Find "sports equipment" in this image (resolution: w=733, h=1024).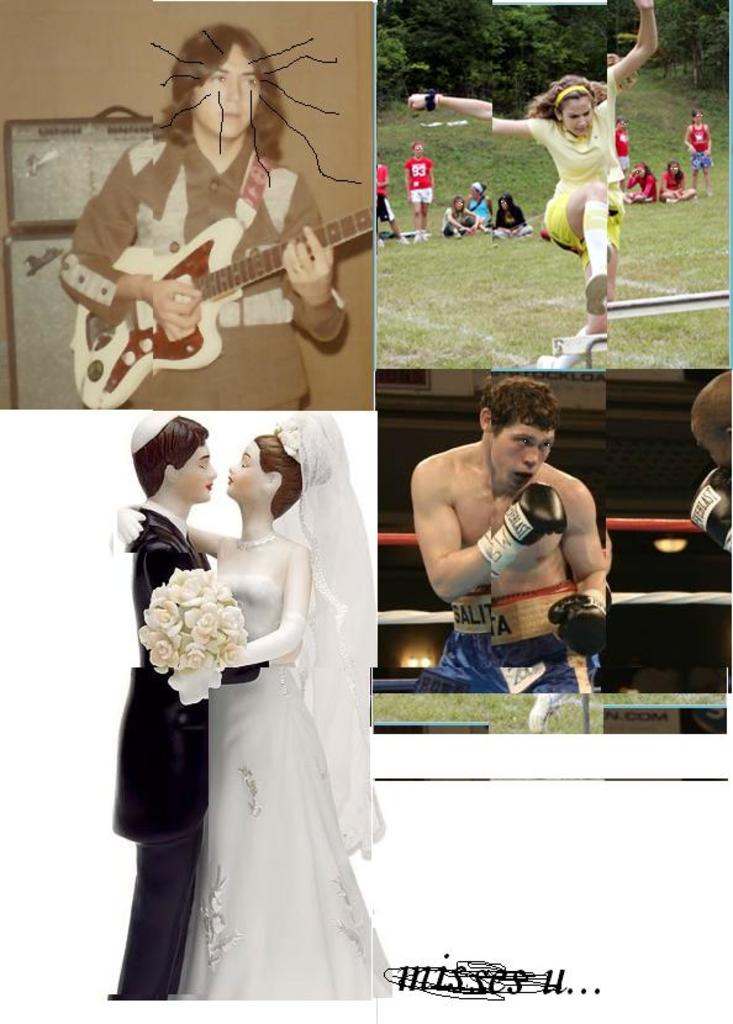
region(547, 590, 608, 660).
